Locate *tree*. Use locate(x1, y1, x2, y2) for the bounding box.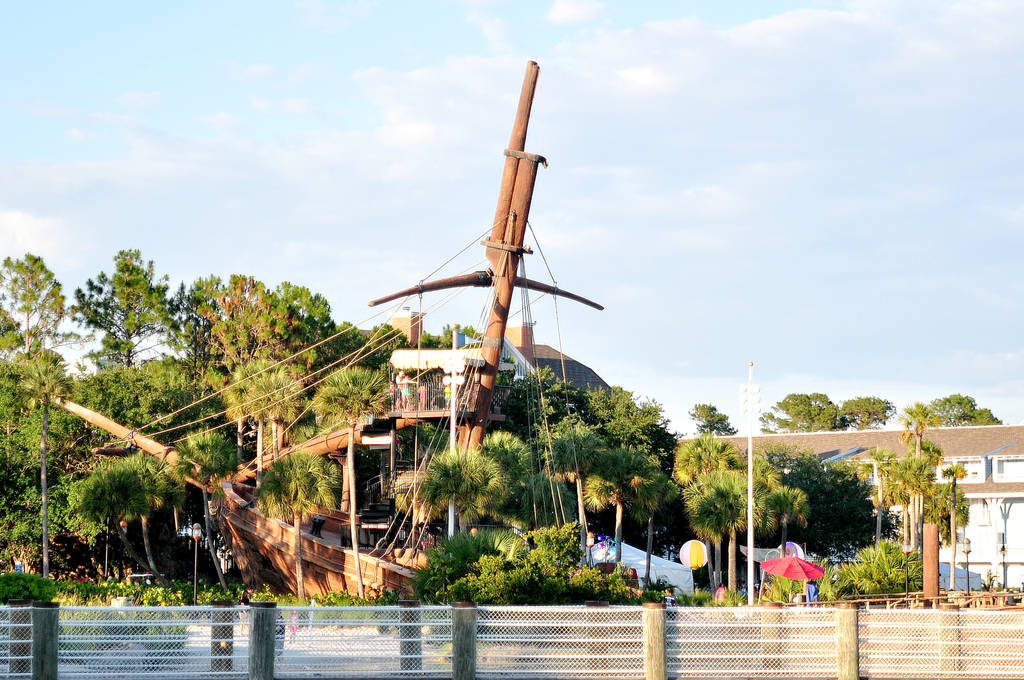
locate(639, 448, 682, 588).
